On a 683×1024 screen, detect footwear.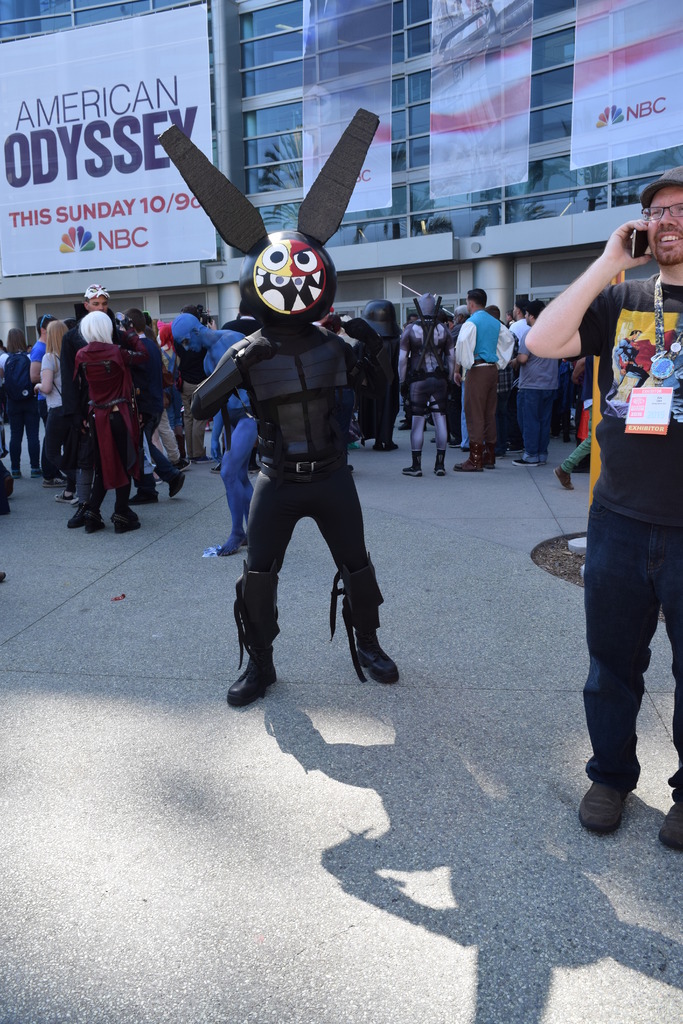
region(230, 568, 281, 708).
